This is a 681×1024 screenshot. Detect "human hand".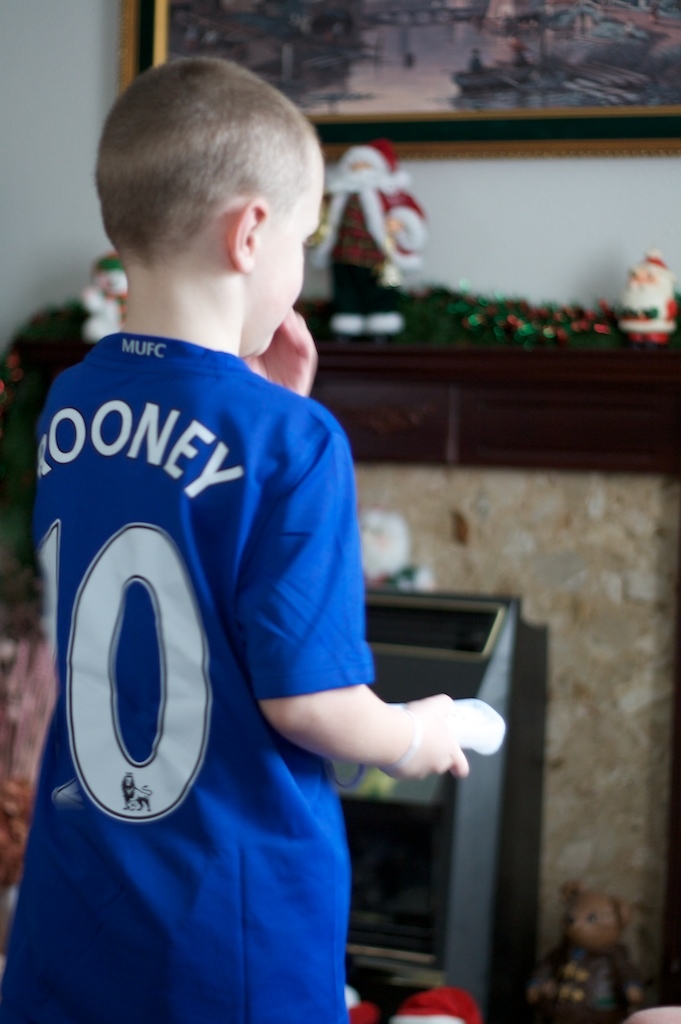
[384,687,473,781].
